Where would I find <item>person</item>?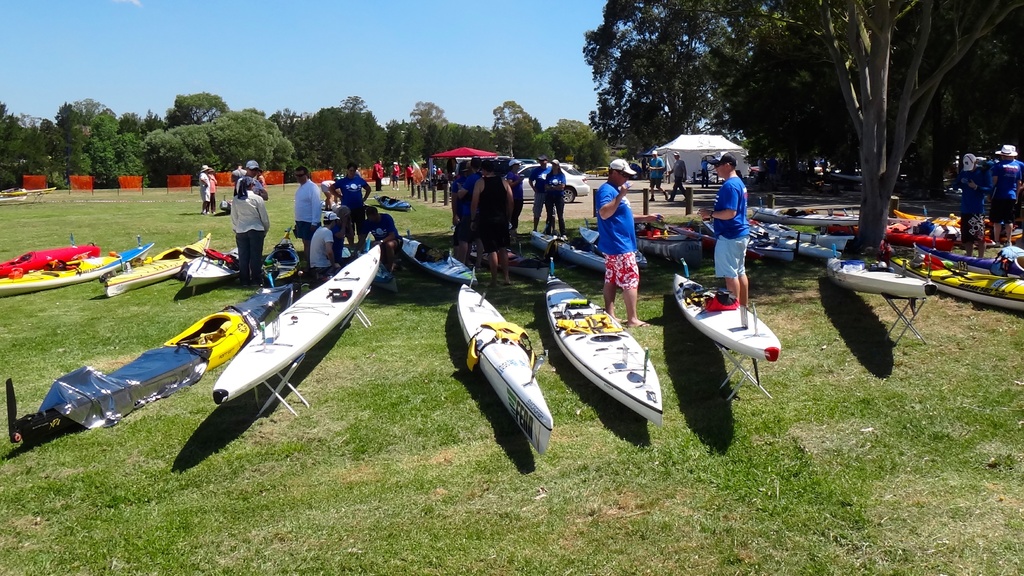
At crop(231, 176, 274, 292).
